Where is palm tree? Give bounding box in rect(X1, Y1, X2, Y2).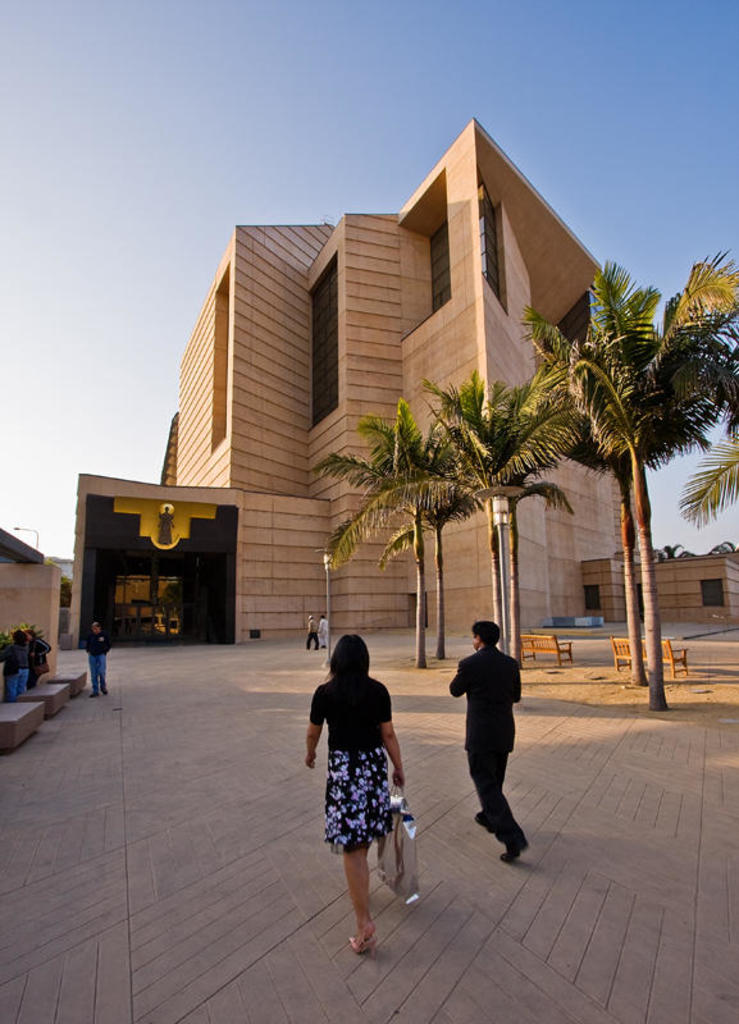
rect(423, 383, 610, 676).
